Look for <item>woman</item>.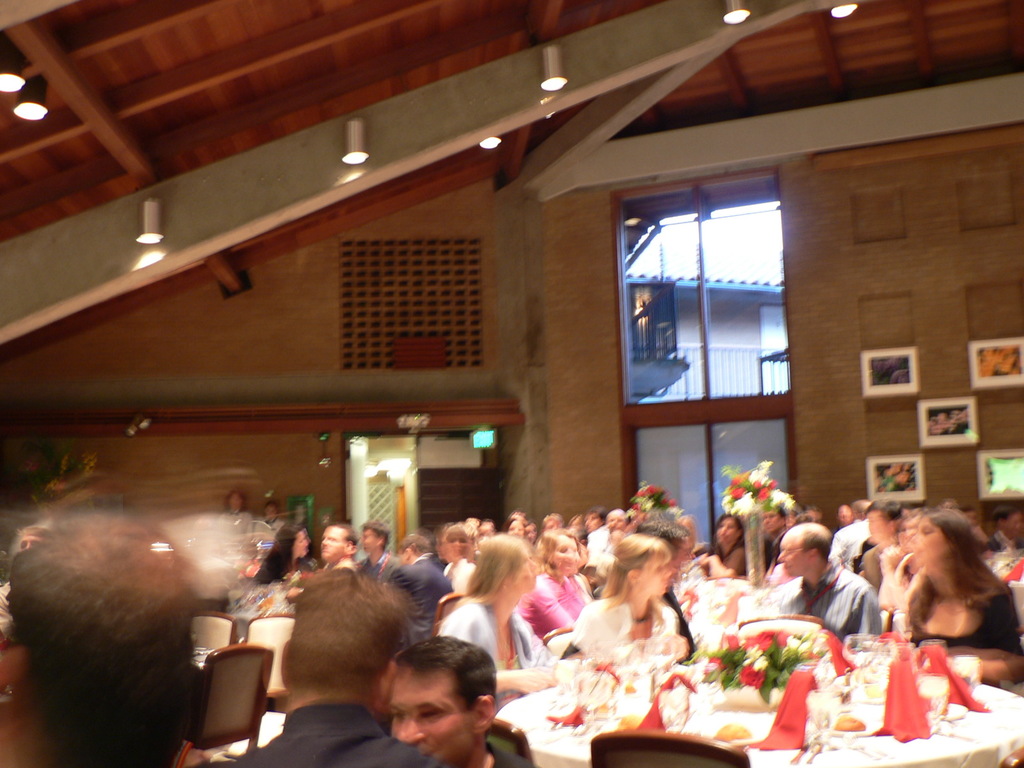
Found: select_region(214, 484, 255, 538).
